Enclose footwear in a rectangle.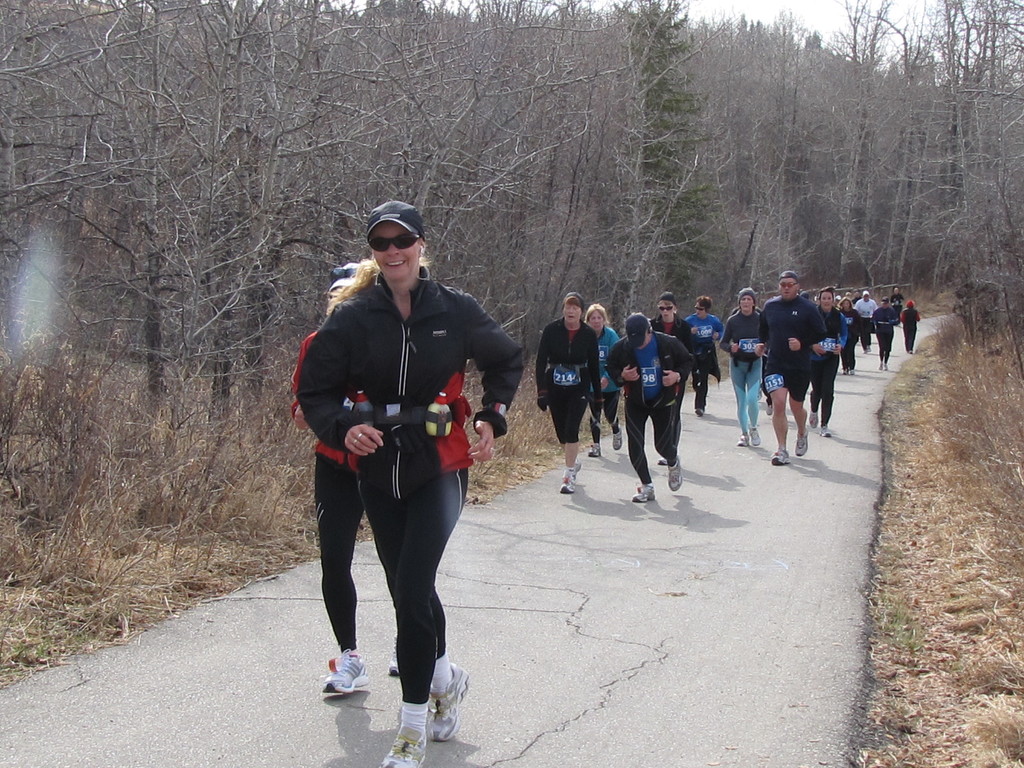
box(632, 479, 671, 503).
